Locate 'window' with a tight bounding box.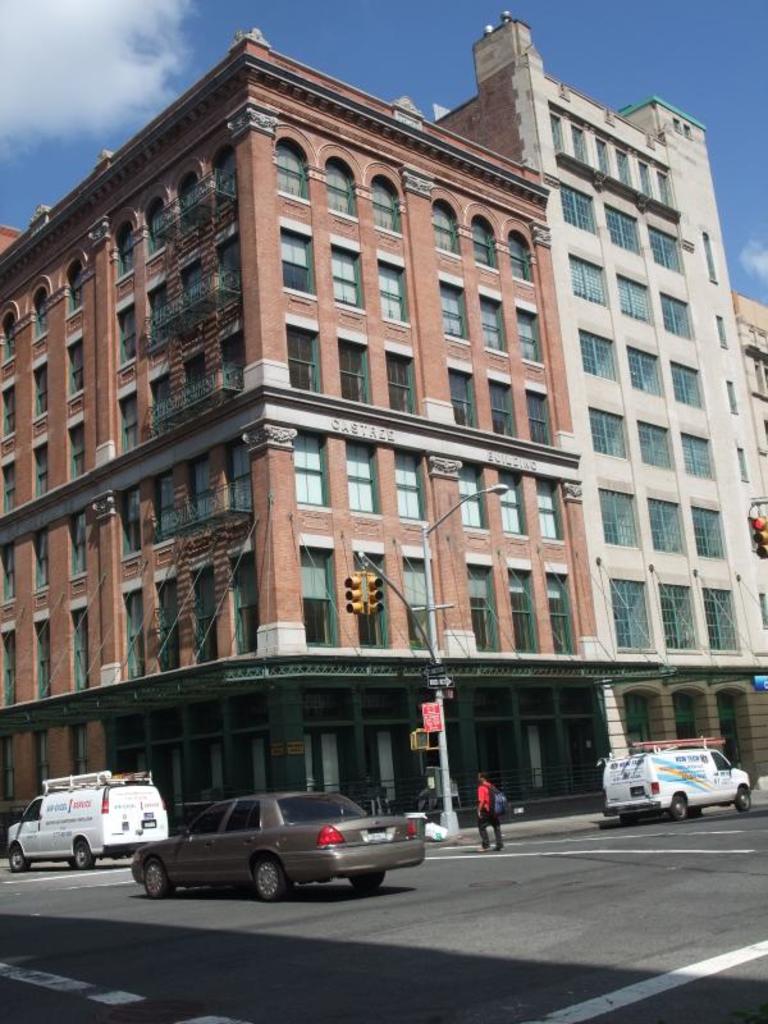
detection(507, 233, 538, 282).
